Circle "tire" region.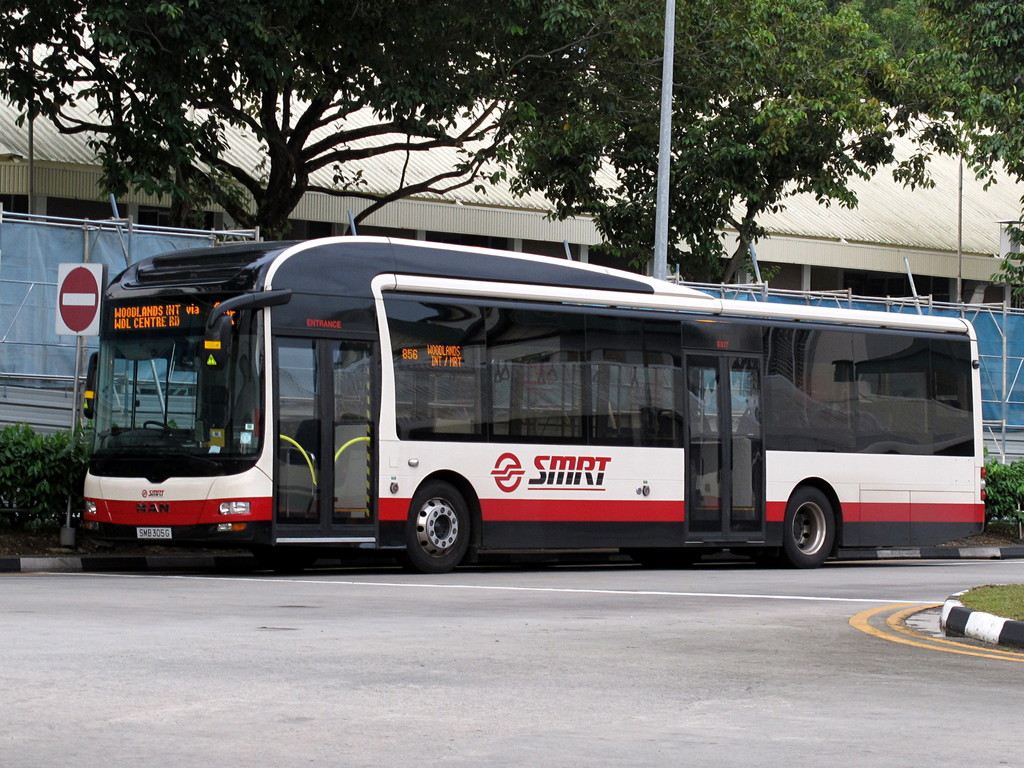
Region: <box>785,488,838,566</box>.
